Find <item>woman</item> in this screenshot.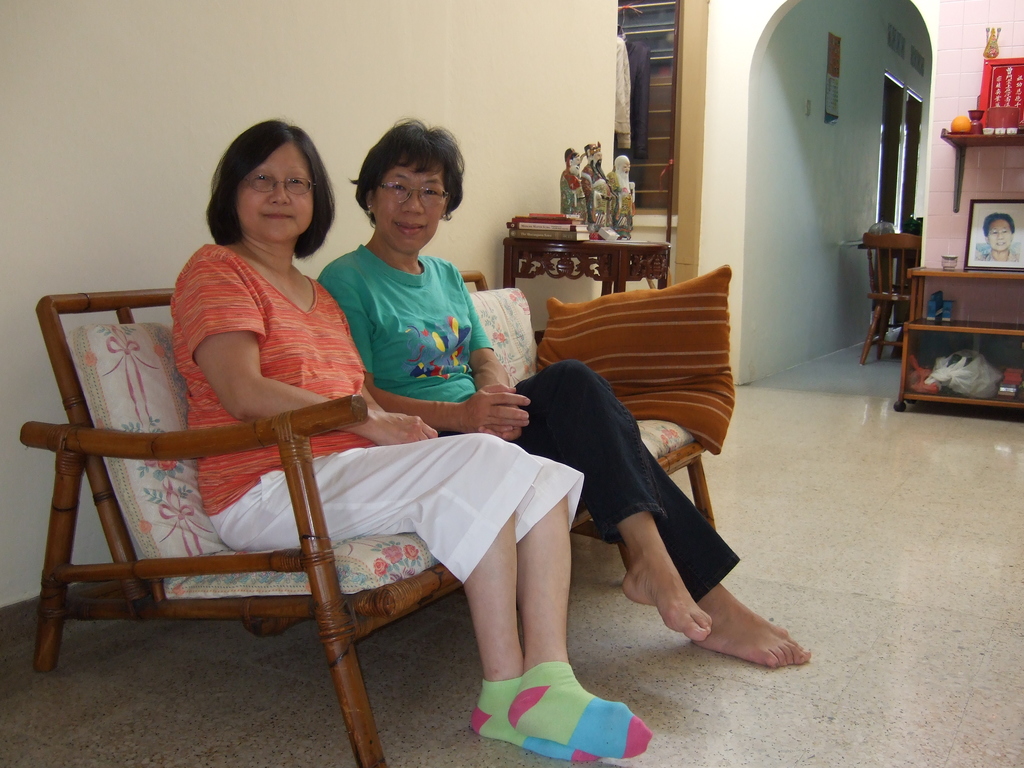
The bounding box for <item>woman</item> is [120, 145, 390, 574].
